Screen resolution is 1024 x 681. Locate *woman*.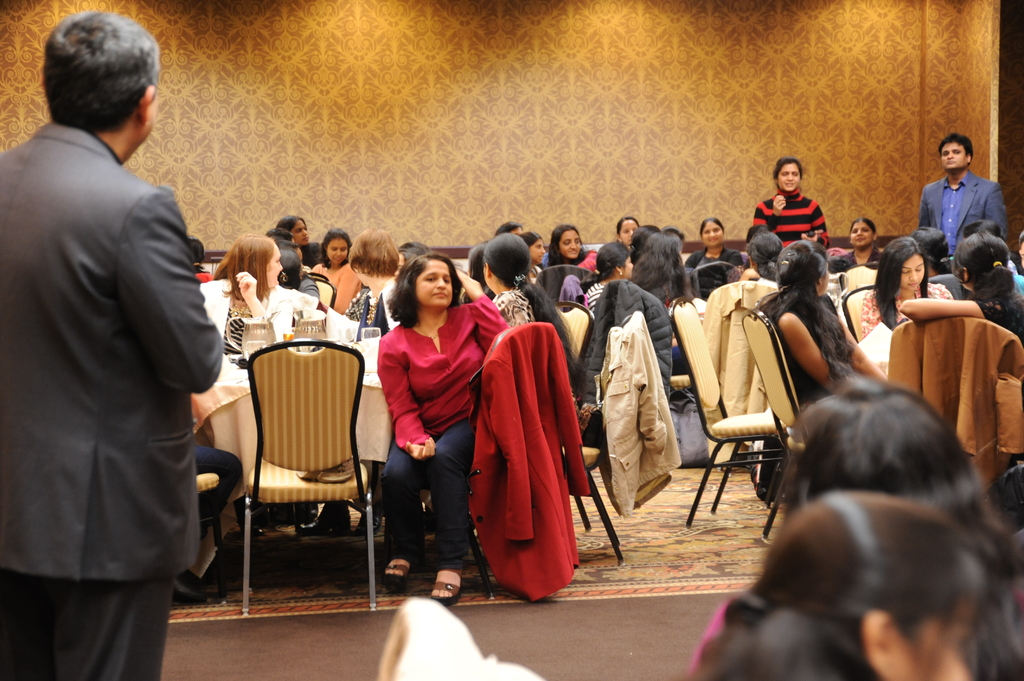
<bbox>345, 228, 404, 335</bbox>.
